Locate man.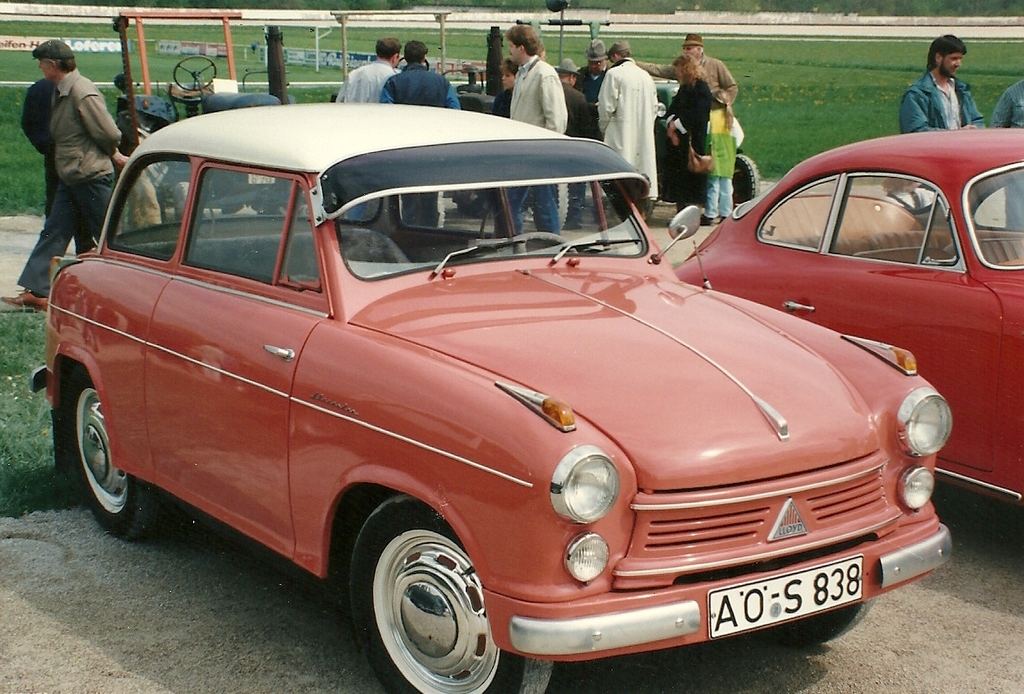
Bounding box: rect(630, 30, 741, 99).
